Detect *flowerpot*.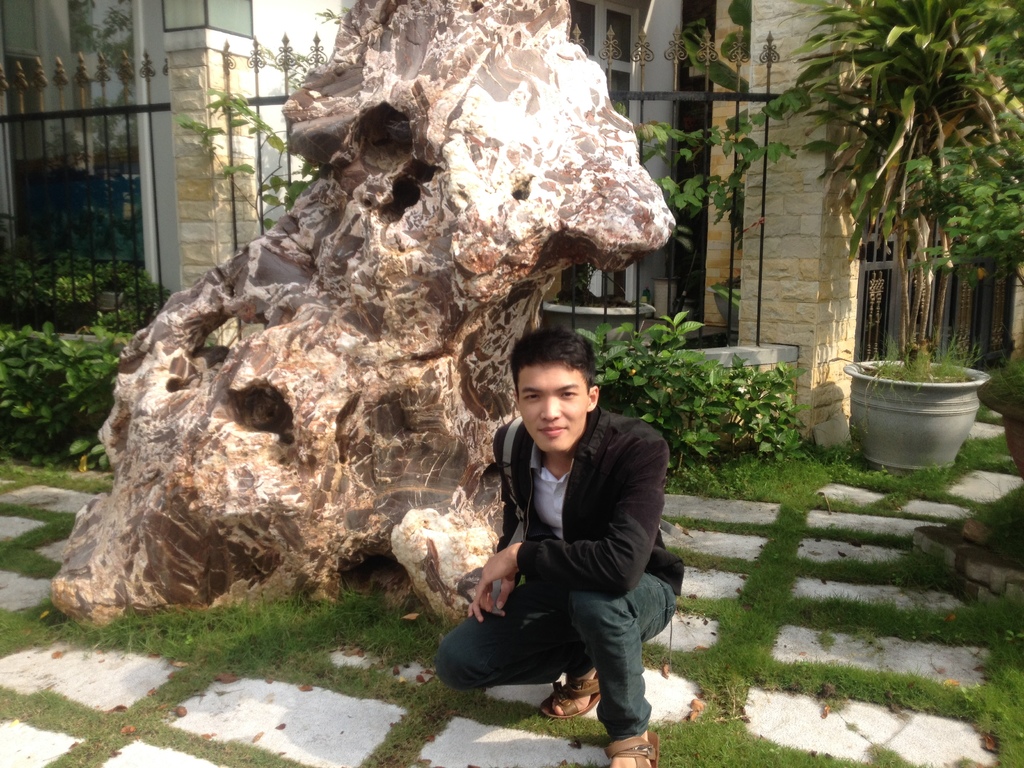
Detected at [x1=849, y1=340, x2=986, y2=475].
